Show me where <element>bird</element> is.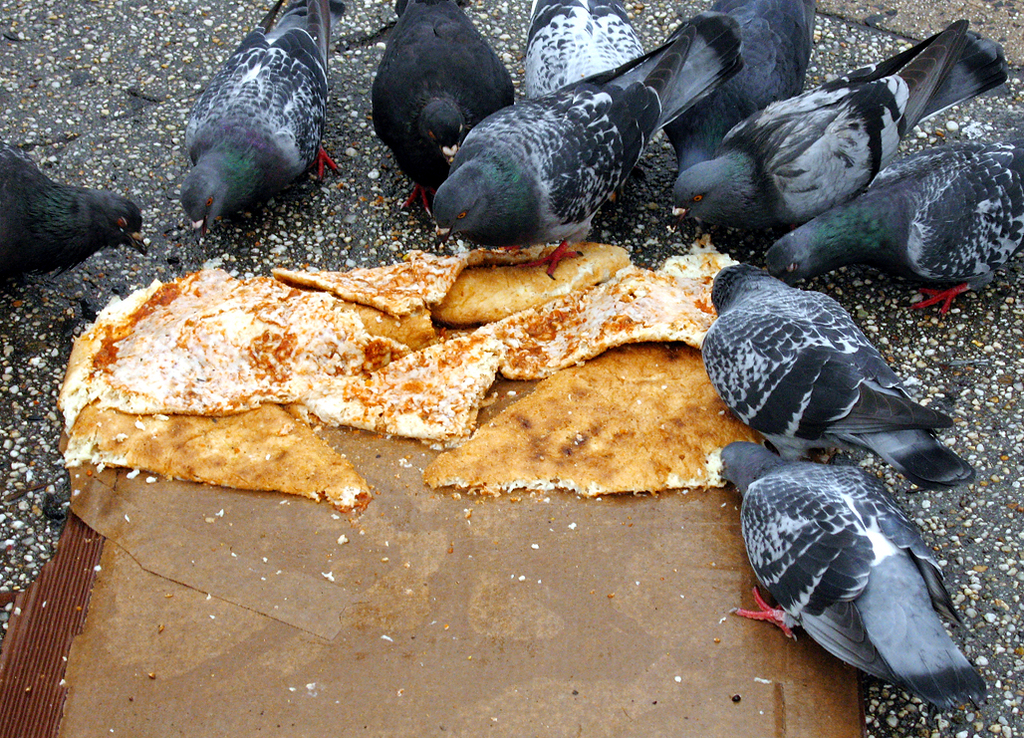
<element>bird</element> is at <region>719, 429, 995, 728</region>.
